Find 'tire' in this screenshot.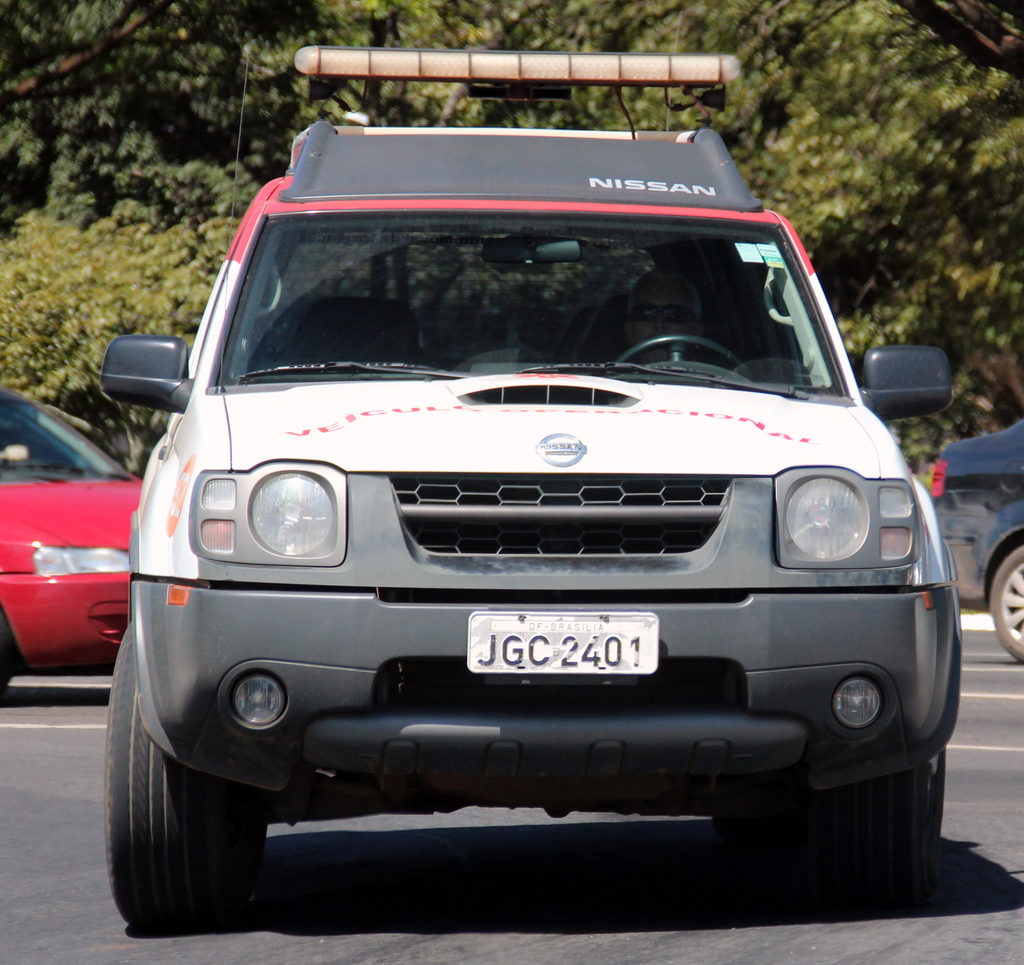
The bounding box for 'tire' is x1=992, y1=539, x2=1023, y2=665.
